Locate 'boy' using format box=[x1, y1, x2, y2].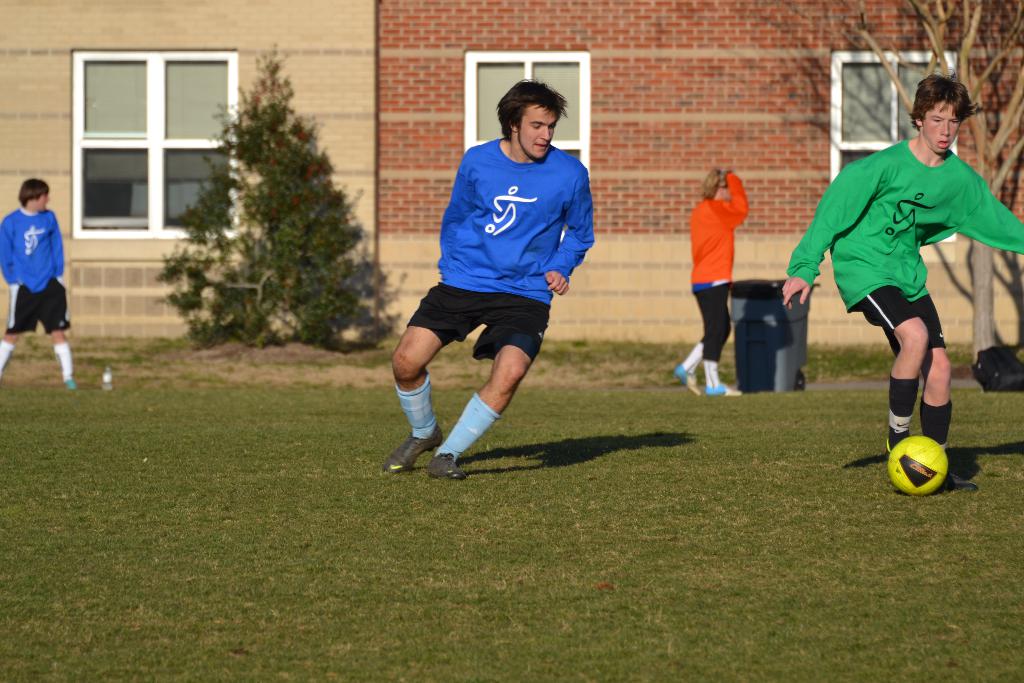
box=[796, 74, 1008, 487].
